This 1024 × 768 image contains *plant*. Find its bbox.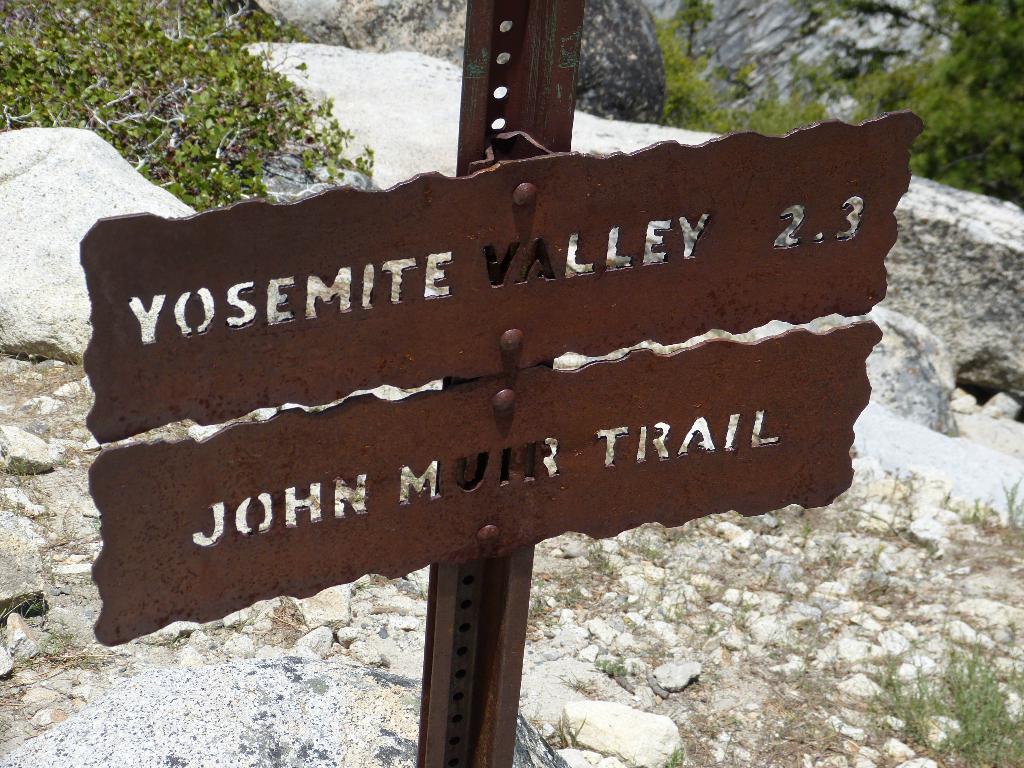
locate(598, 655, 620, 675).
